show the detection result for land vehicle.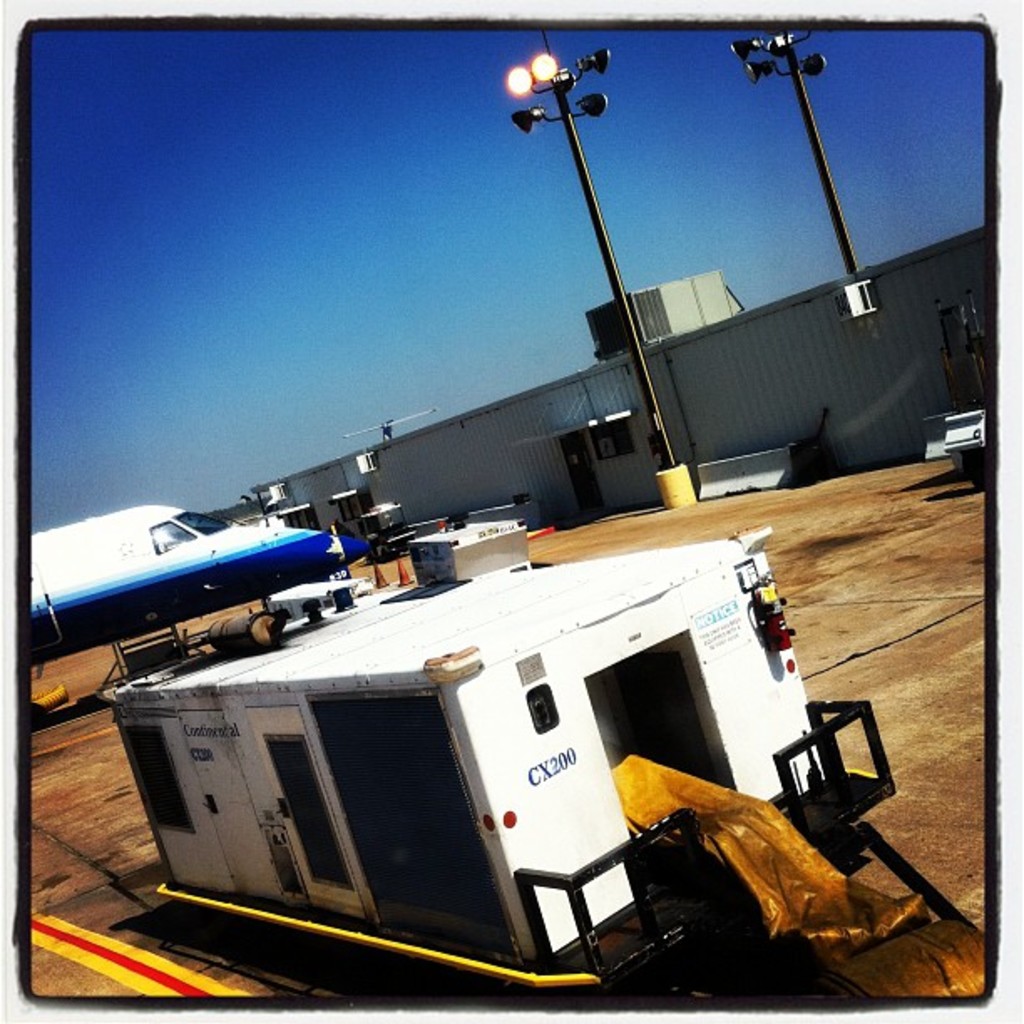
[x1=104, y1=510, x2=897, y2=1022].
